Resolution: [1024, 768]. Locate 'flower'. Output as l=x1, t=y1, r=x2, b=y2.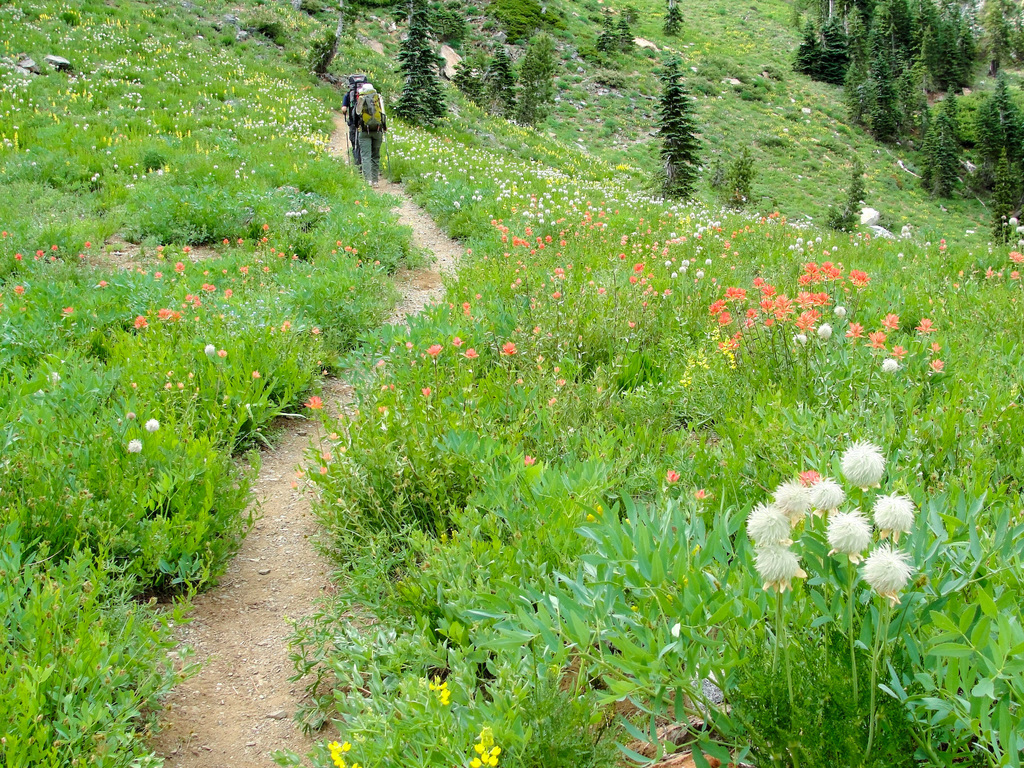
l=665, t=470, r=680, b=479.
